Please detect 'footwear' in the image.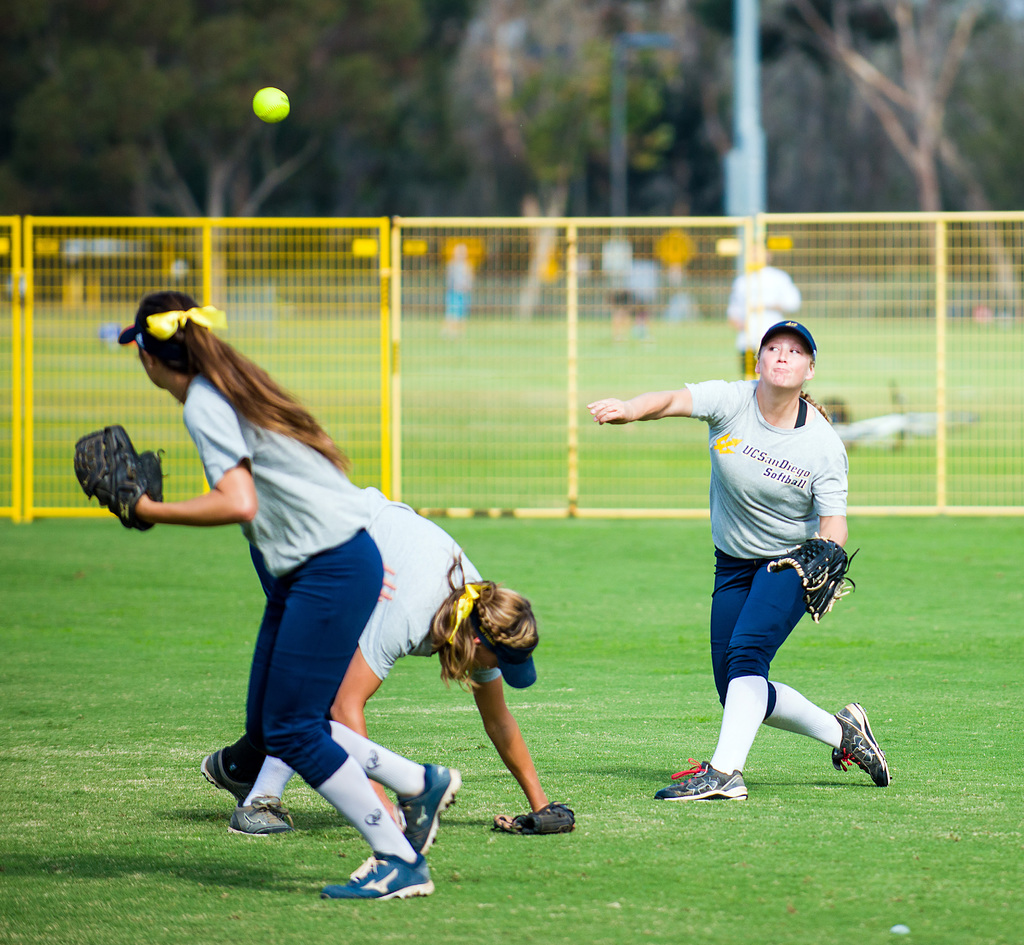
{"left": 656, "top": 759, "right": 737, "bottom": 801}.
